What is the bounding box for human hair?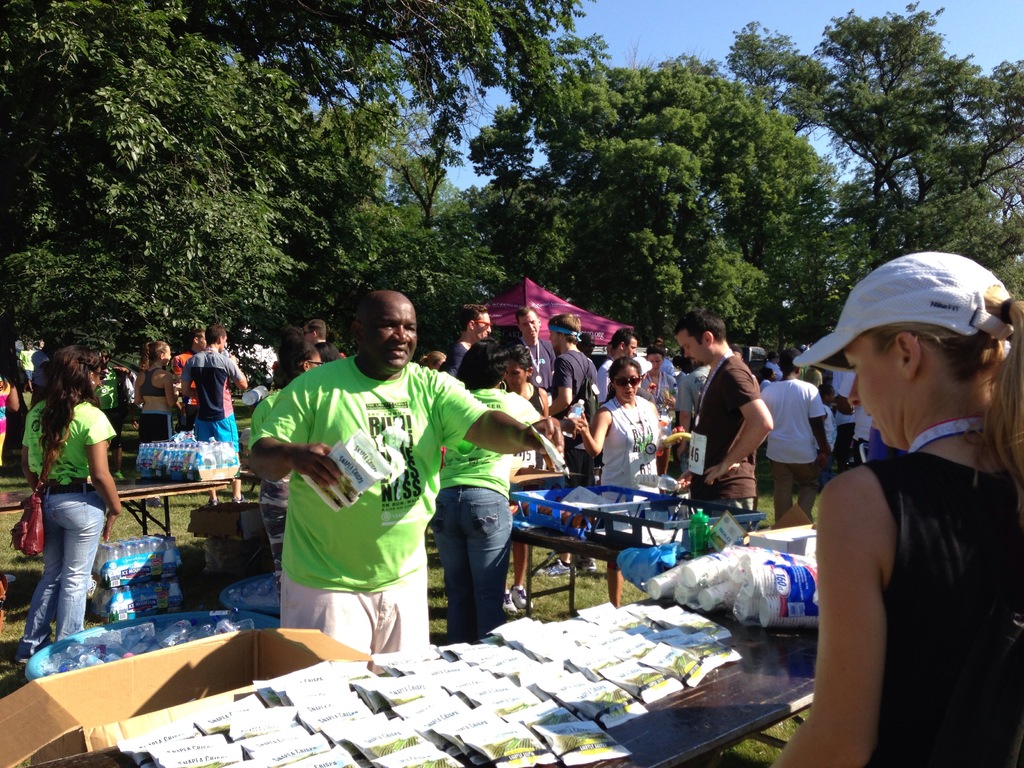
box(646, 343, 665, 360).
